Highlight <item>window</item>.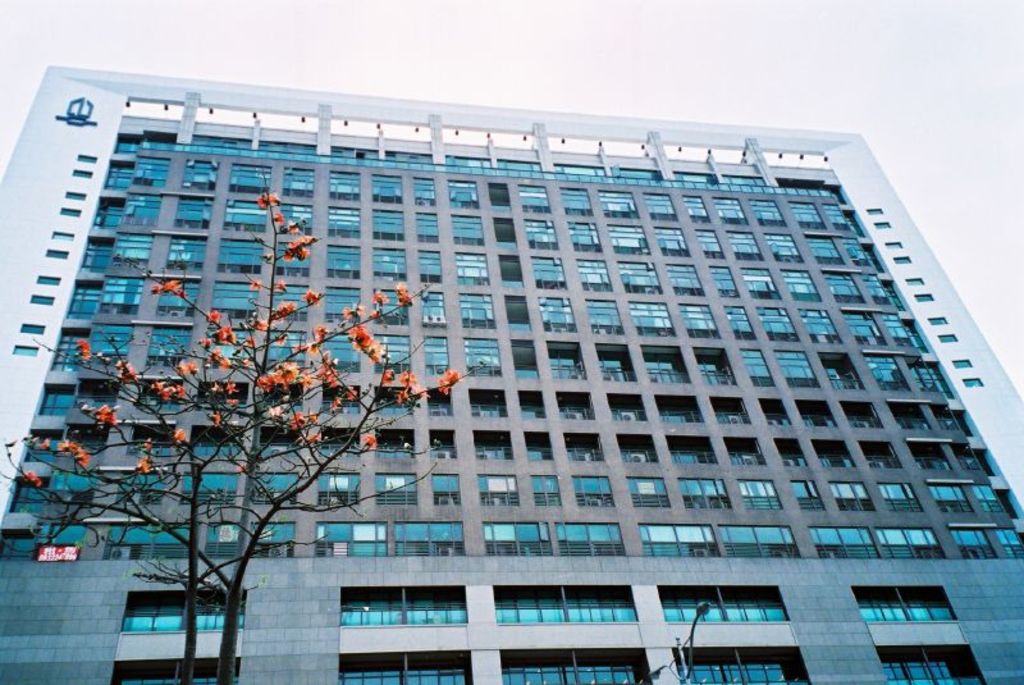
Highlighted region: {"x1": 196, "y1": 426, "x2": 243, "y2": 458}.
